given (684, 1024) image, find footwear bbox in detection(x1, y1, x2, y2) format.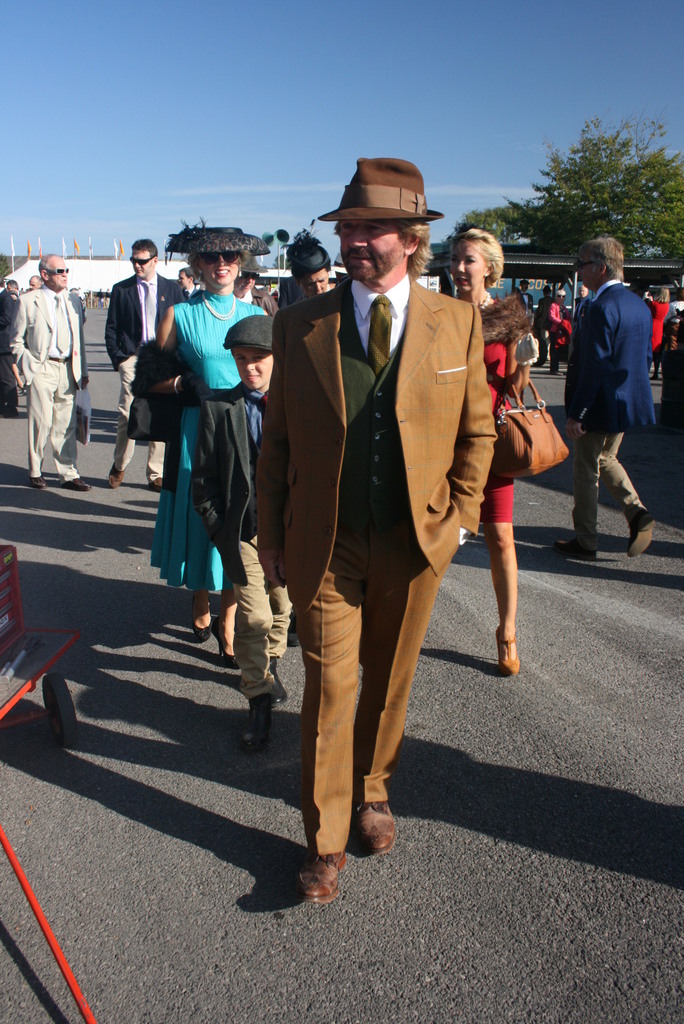
detection(32, 469, 46, 490).
